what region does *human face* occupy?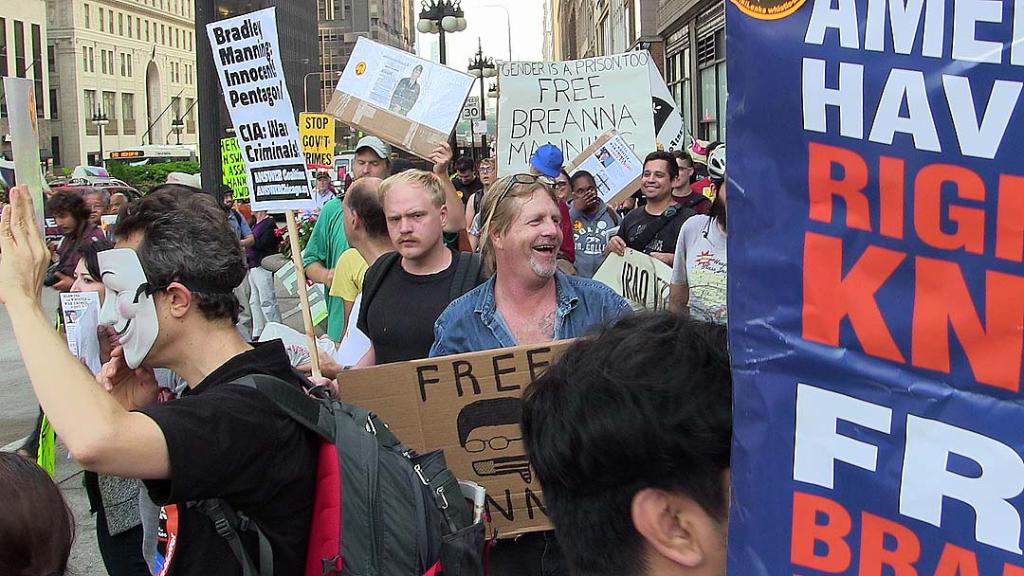
(left=381, top=181, right=443, bottom=257).
